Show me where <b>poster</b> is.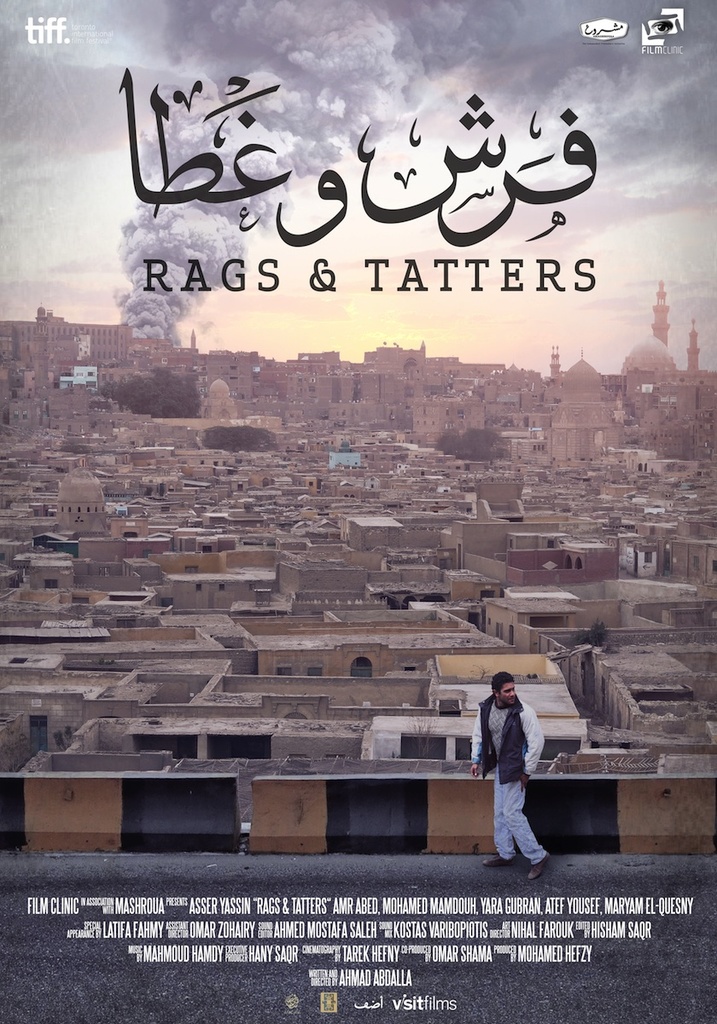
<b>poster</b> is at [0,0,716,1023].
